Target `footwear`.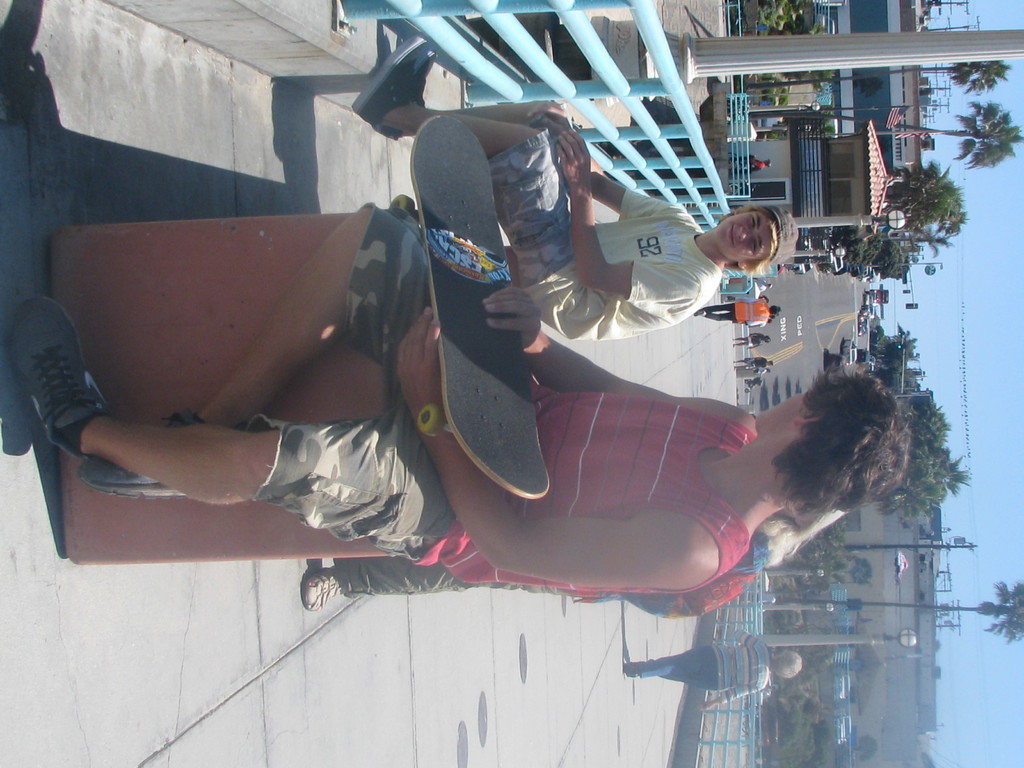
Target region: x1=348, y1=33, x2=427, y2=141.
